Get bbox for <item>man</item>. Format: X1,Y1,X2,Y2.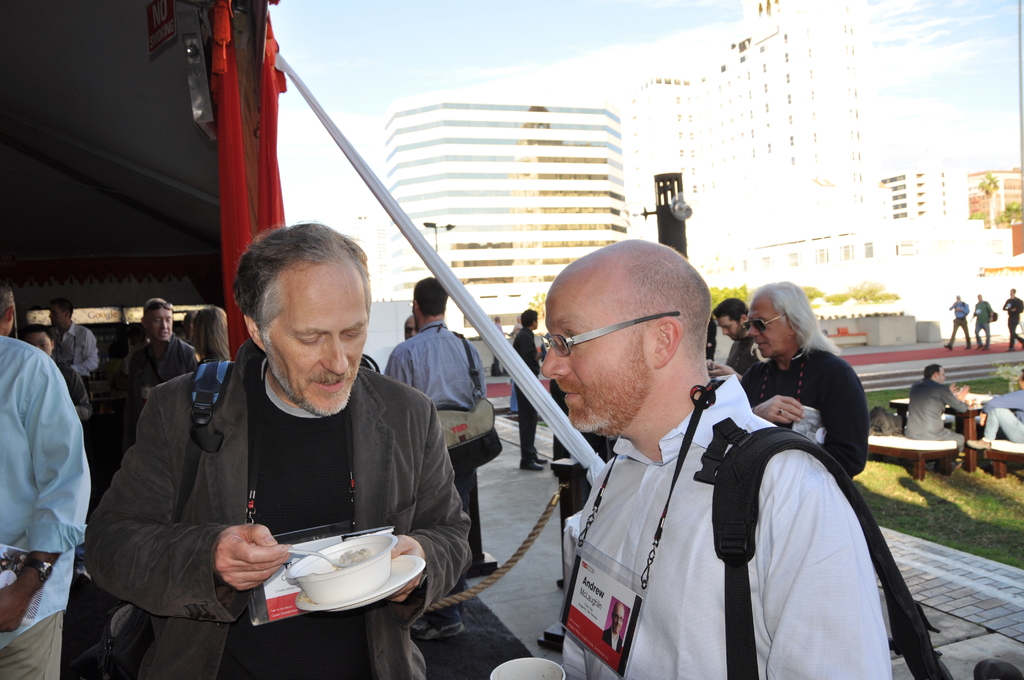
977,368,1023,448.
